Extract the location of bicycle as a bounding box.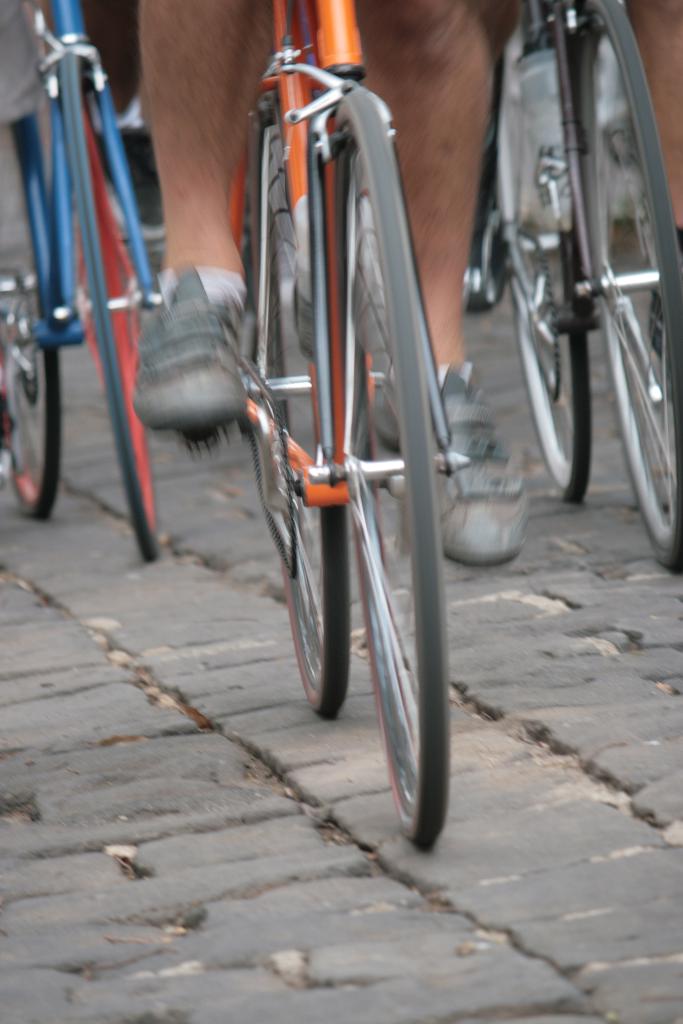
{"x1": 478, "y1": 0, "x2": 682, "y2": 580}.
